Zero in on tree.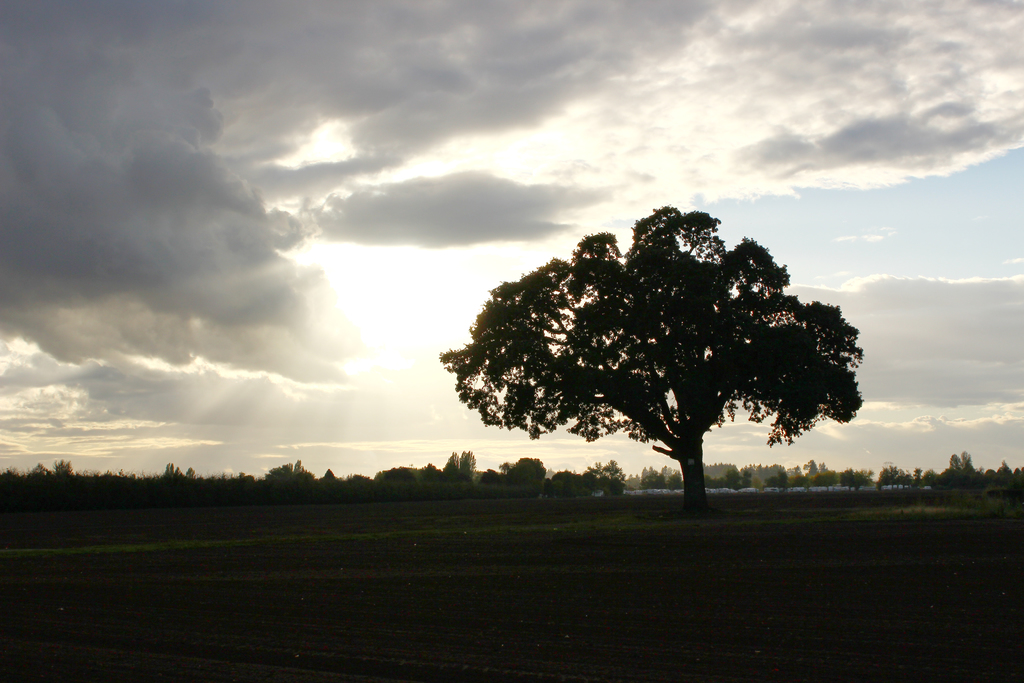
Zeroed in: BBox(374, 465, 438, 490).
